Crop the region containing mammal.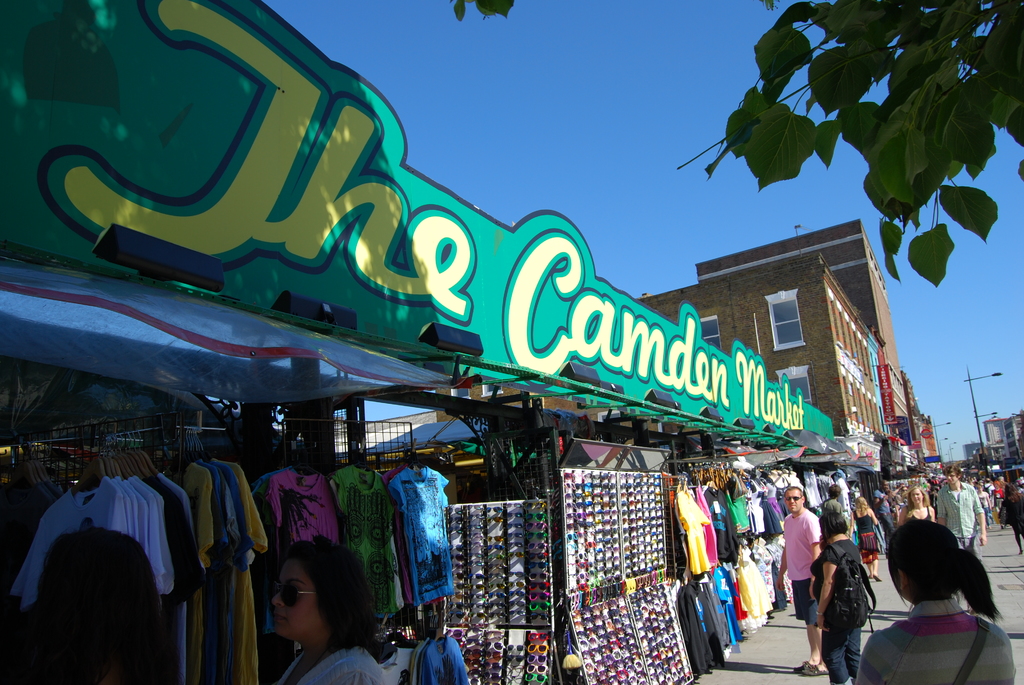
Crop region: (878,480,902,535).
